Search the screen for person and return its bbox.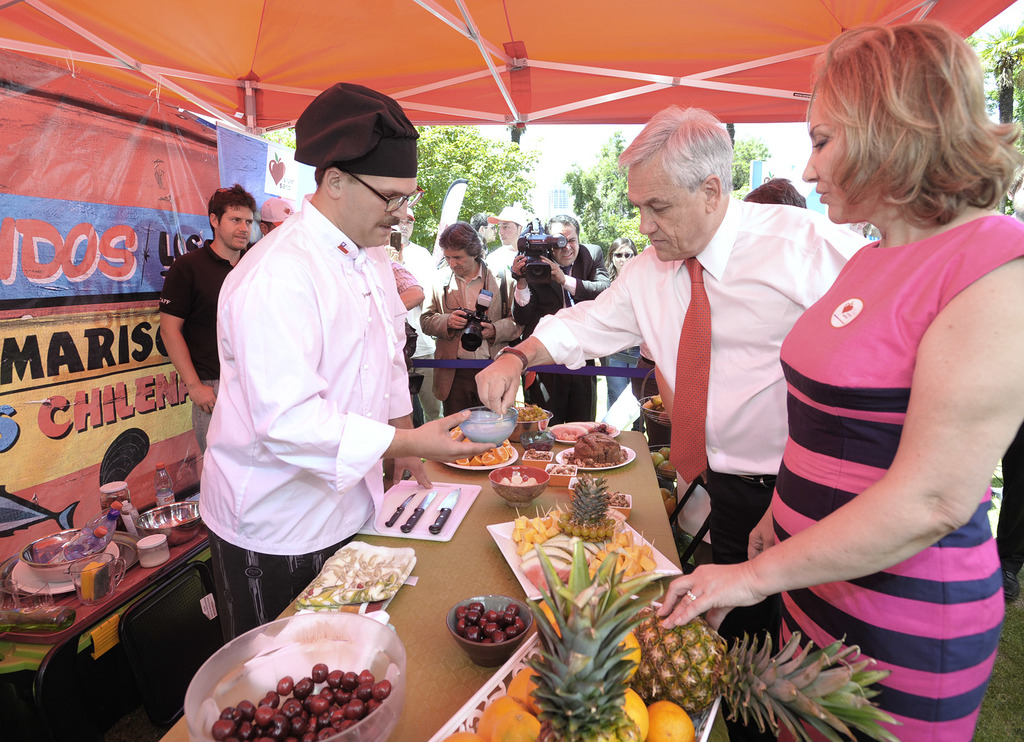
Found: (187,98,439,622).
